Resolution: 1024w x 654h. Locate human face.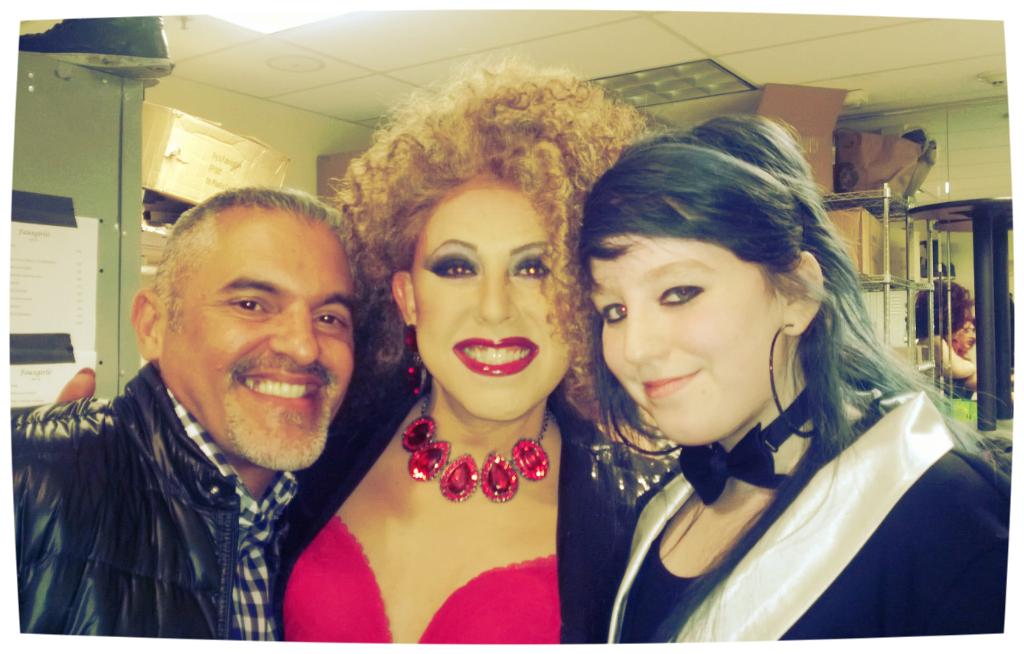
pyautogui.locateOnScreen(590, 234, 791, 446).
